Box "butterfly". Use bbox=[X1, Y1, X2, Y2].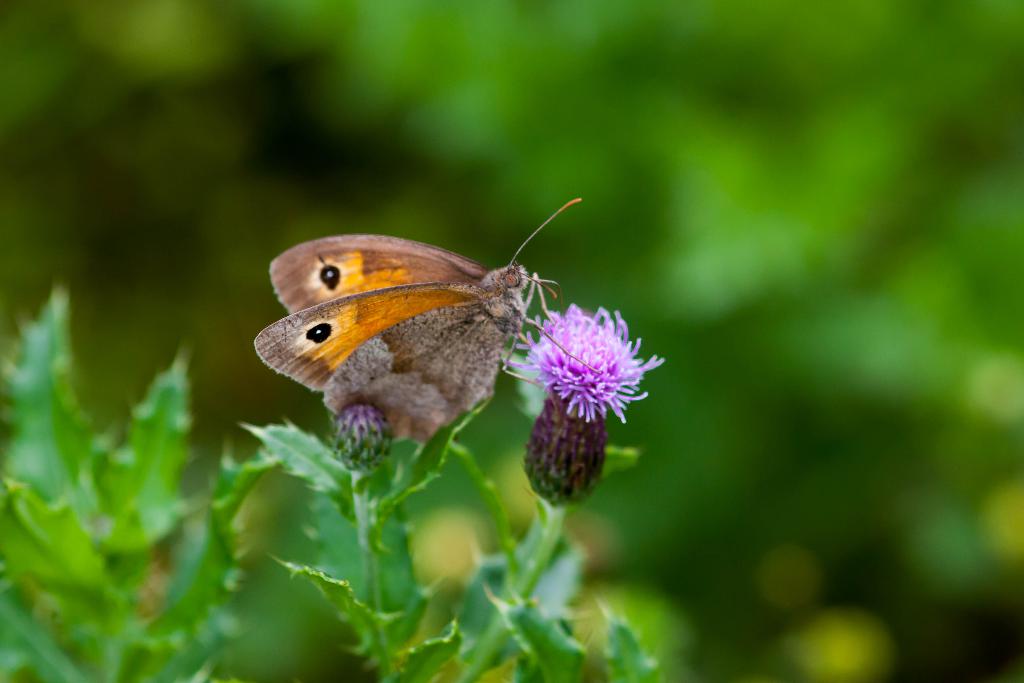
bbox=[260, 194, 582, 461].
